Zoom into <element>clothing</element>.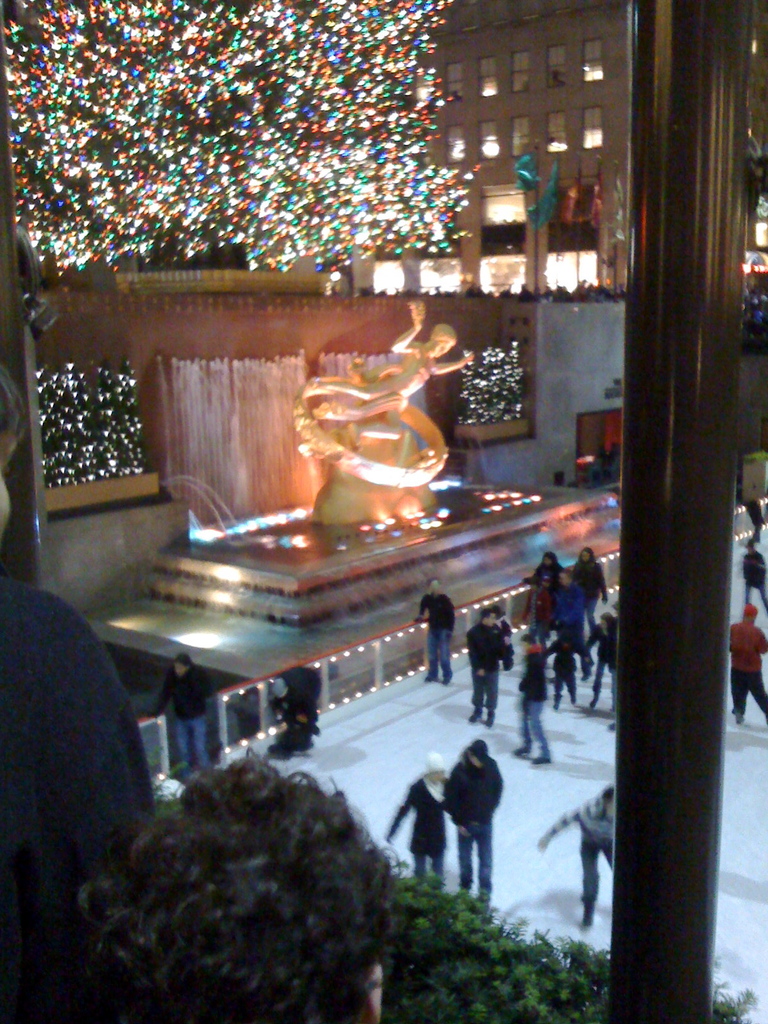
Zoom target: detection(445, 754, 504, 899).
